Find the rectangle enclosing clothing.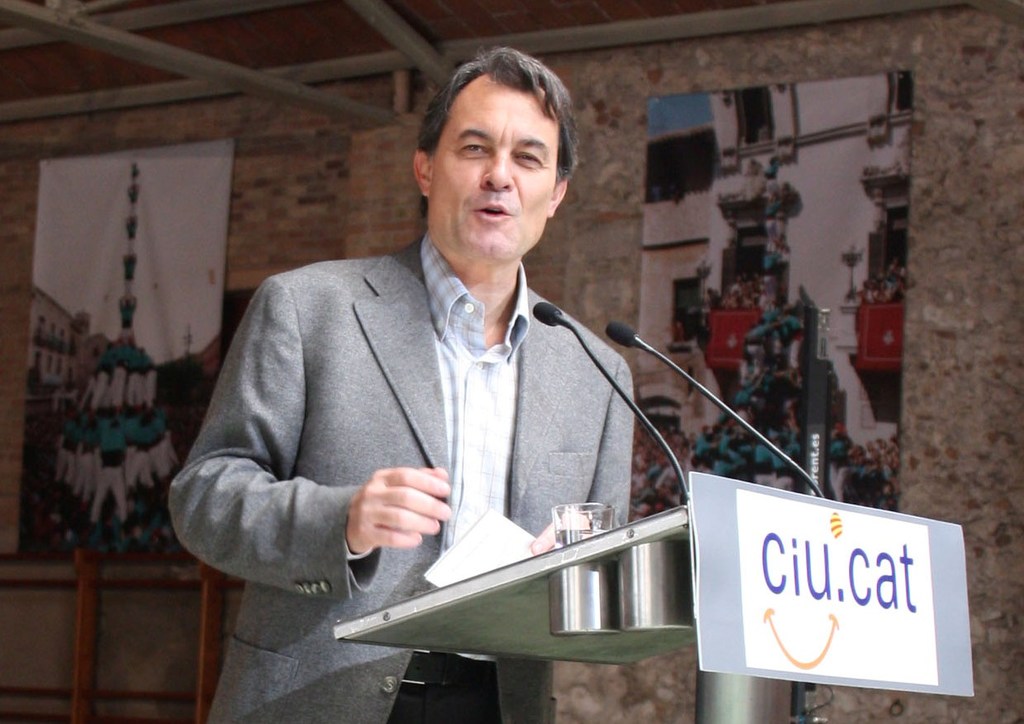
rect(122, 257, 136, 293).
